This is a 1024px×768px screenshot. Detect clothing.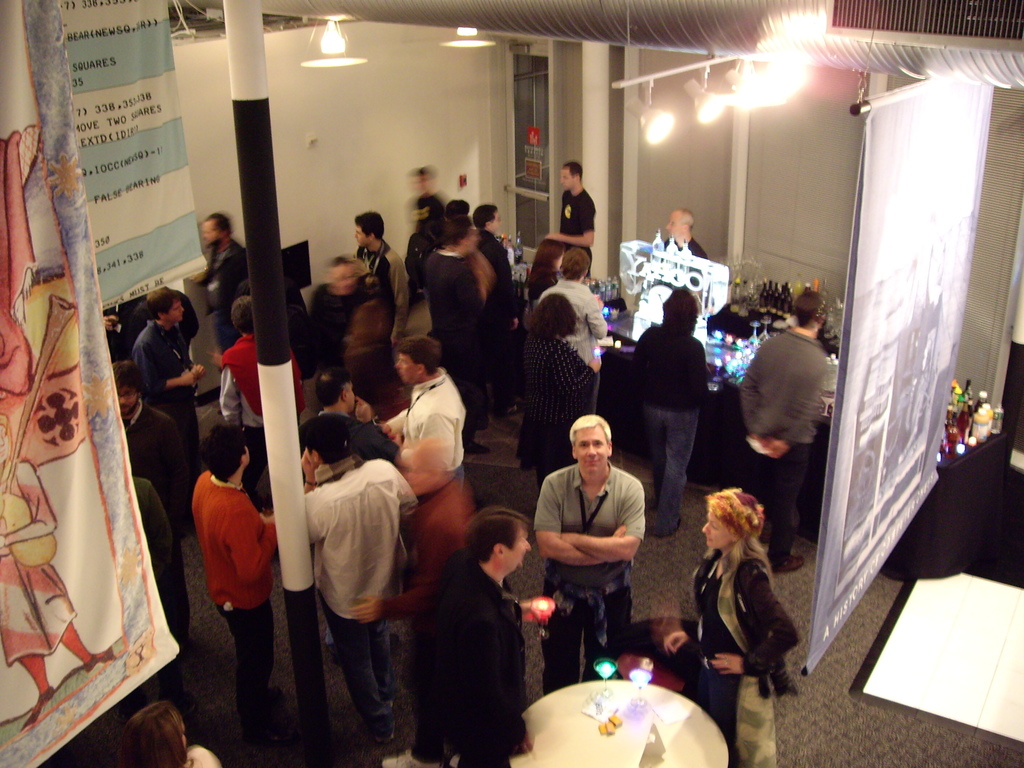
<box>189,470,269,708</box>.
